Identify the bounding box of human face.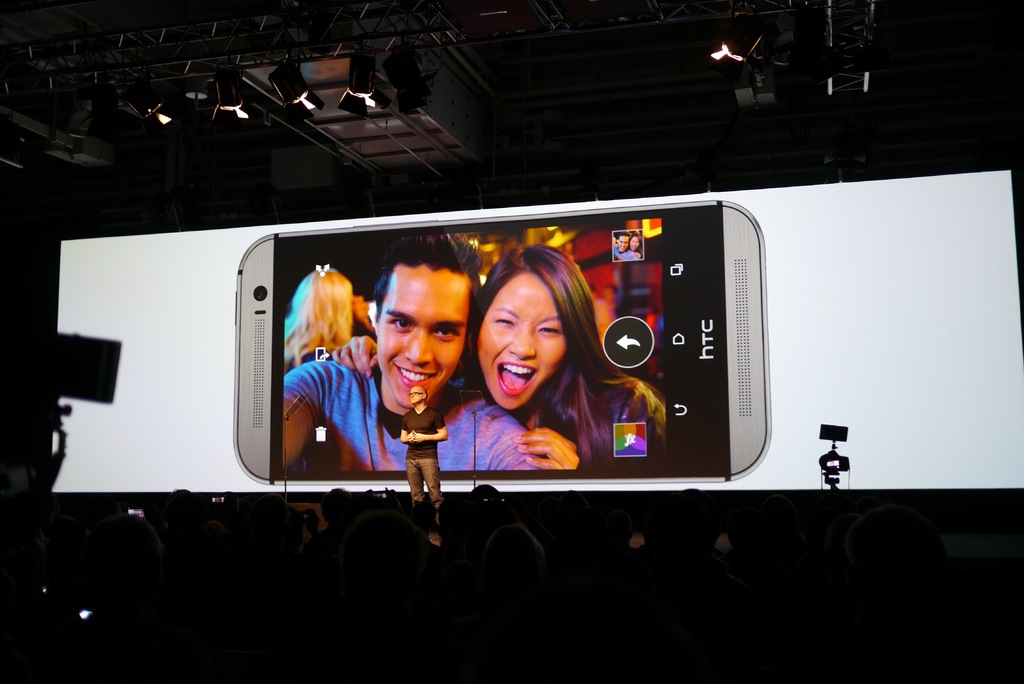
region(477, 264, 577, 411).
